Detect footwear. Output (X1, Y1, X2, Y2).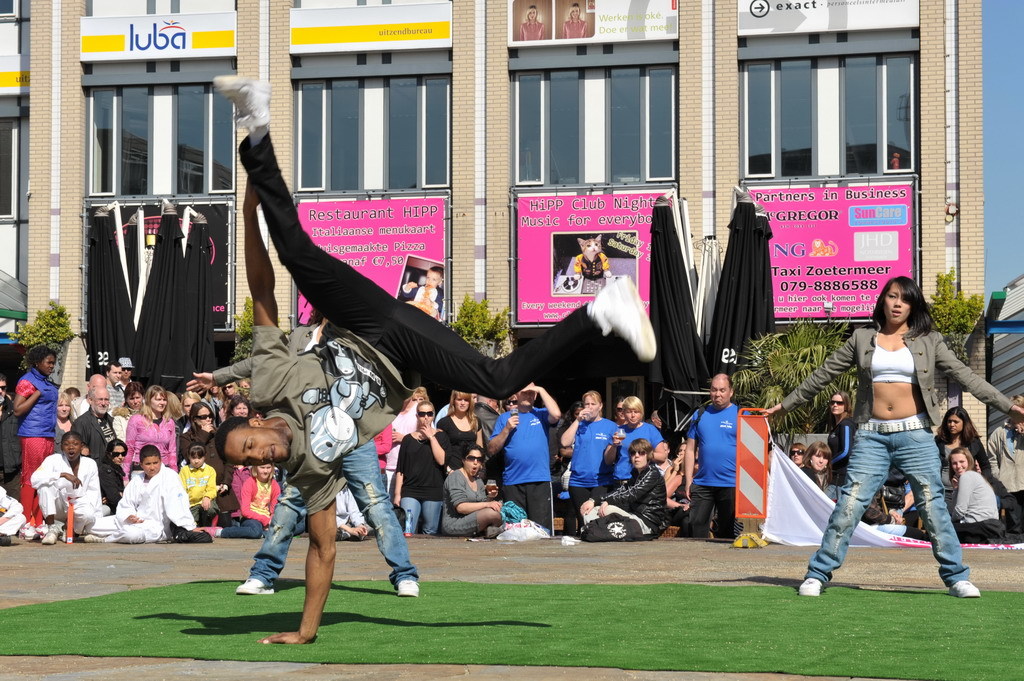
(79, 533, 110, 543).
